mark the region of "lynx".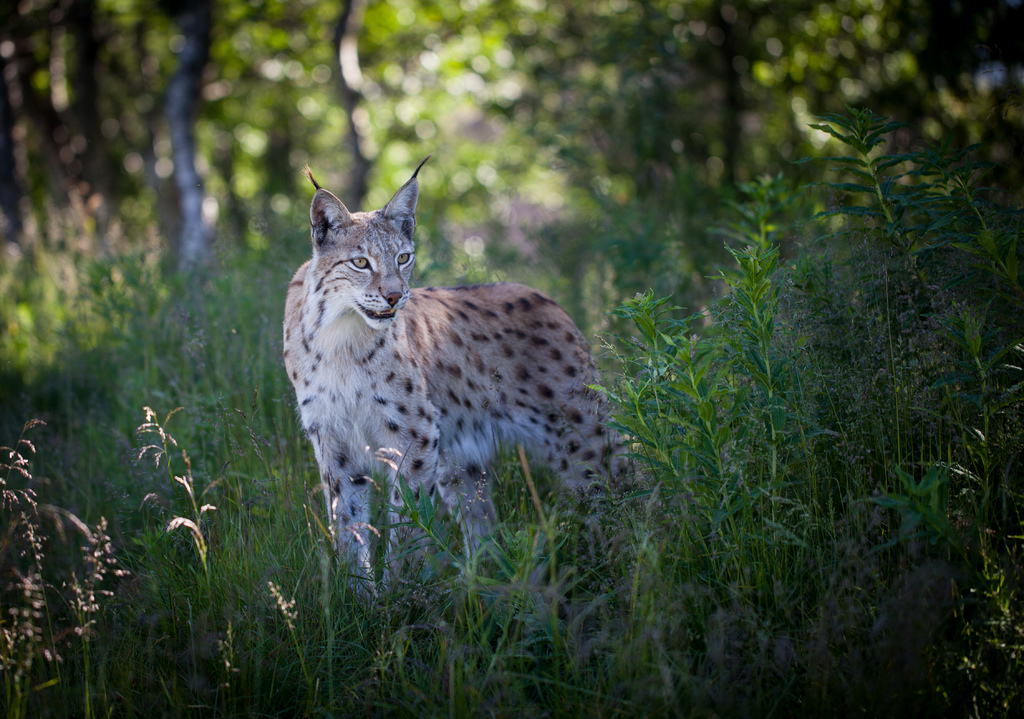
Region: 280,149,654,617.
